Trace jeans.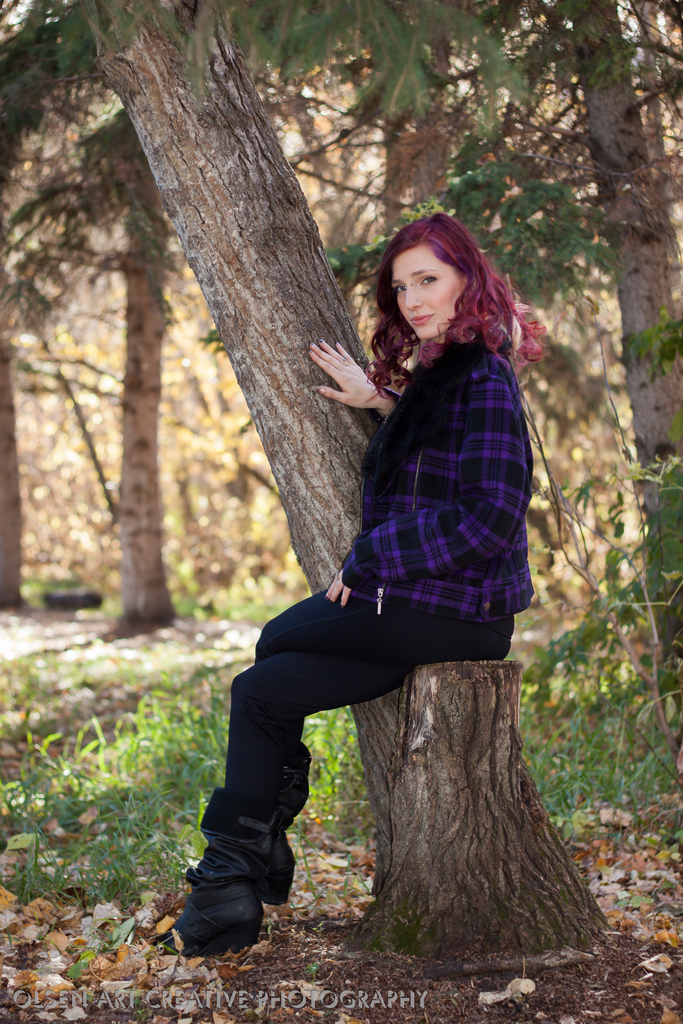
Traced to pyautogui.locateOnScreen(208, 573, 511, 835).
